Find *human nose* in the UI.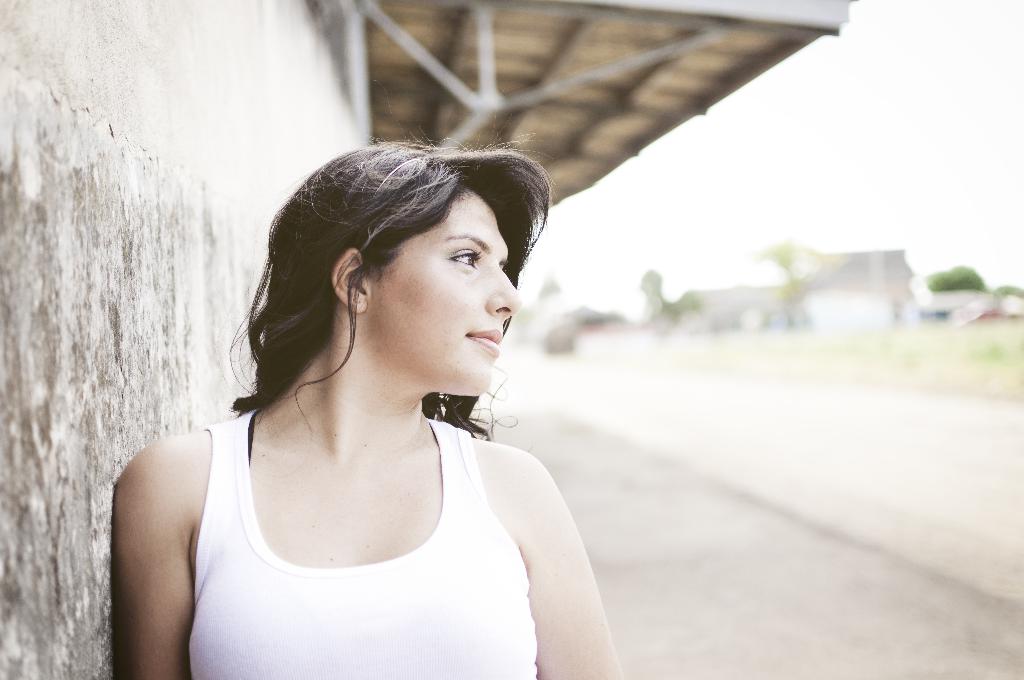
UI element at bbox=(488, 268, 524, 320).
